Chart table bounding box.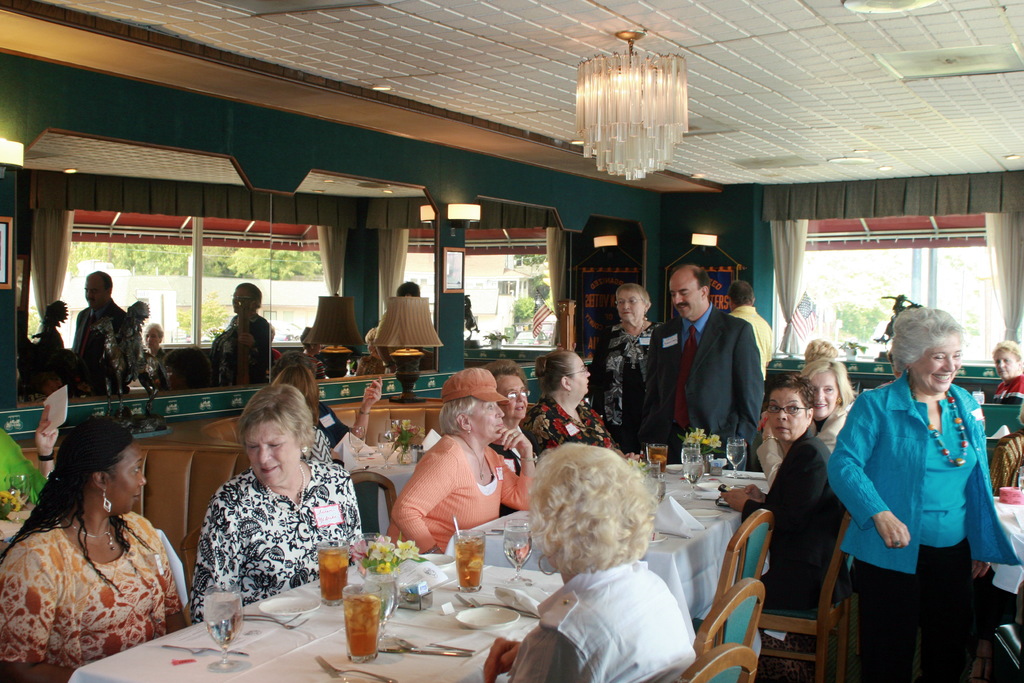
Charted: {"x1": 69, "y1": 546, "x2": 560, "y2": 682}.
